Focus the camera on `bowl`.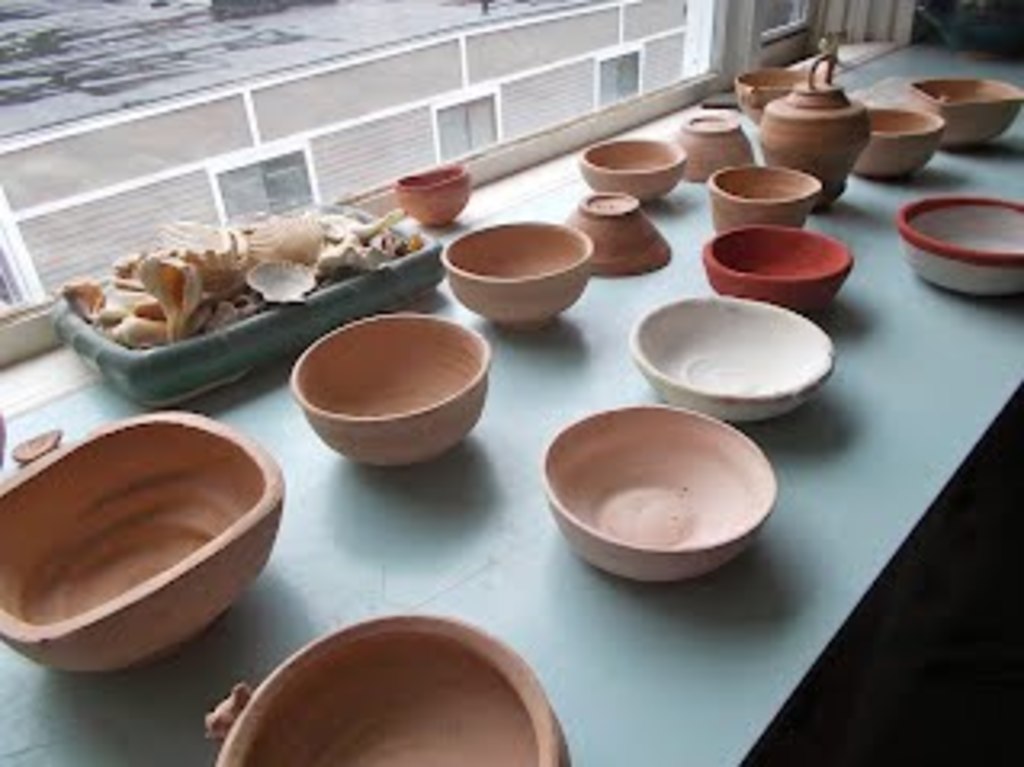
Focus region: 632,298,831,424.
